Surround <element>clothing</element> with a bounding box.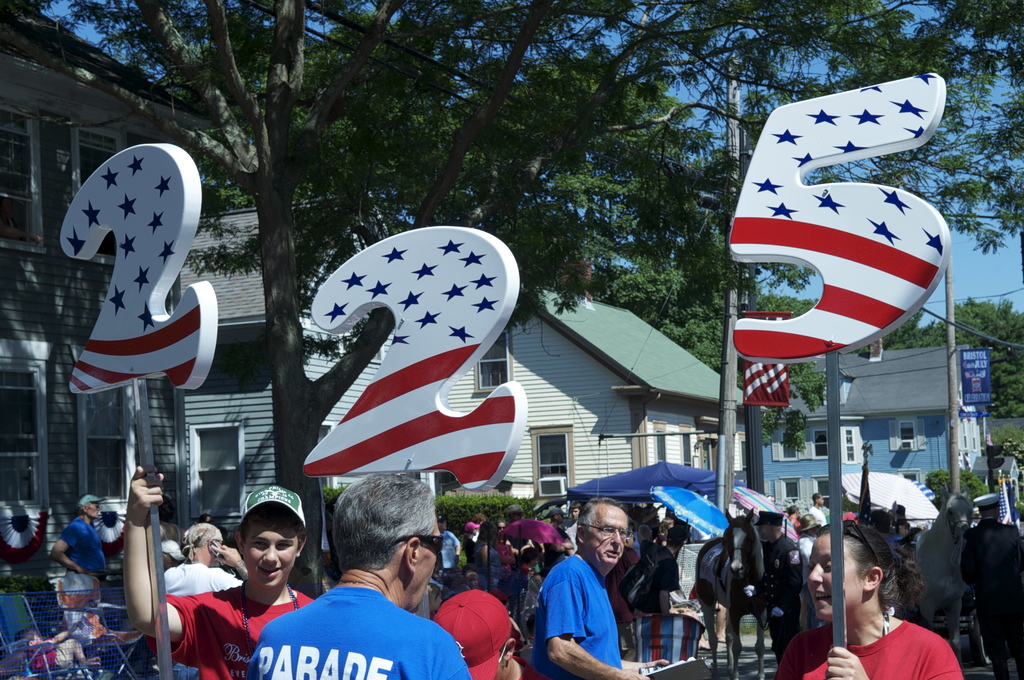
BBox(531, 539, 627, 674).
